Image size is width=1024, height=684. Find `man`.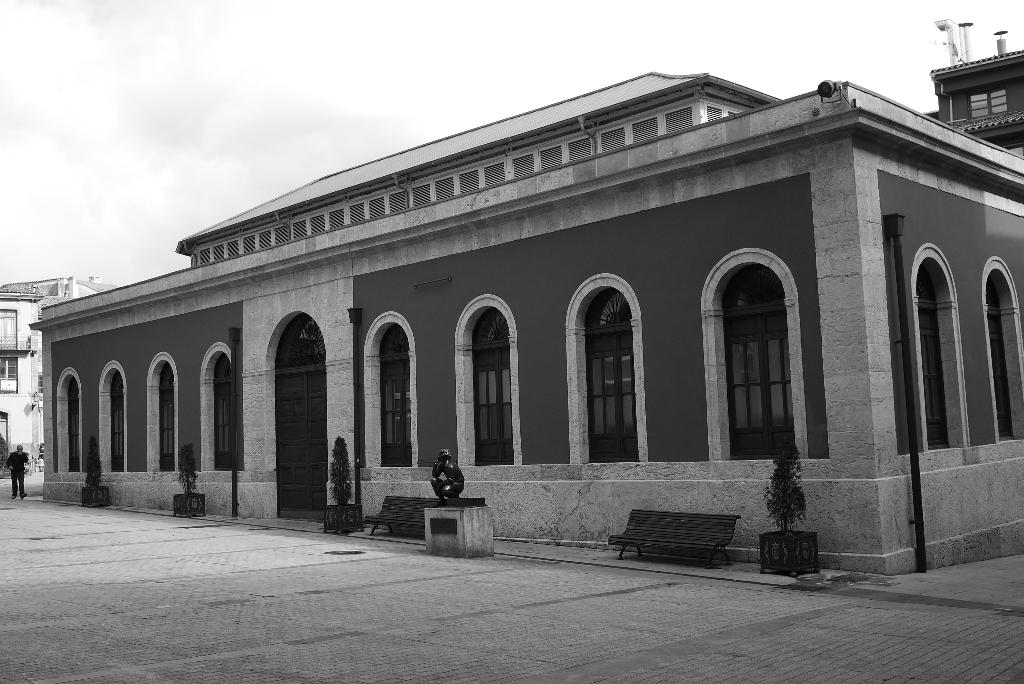
[left=3, top=443, right=29, bottom=498].
